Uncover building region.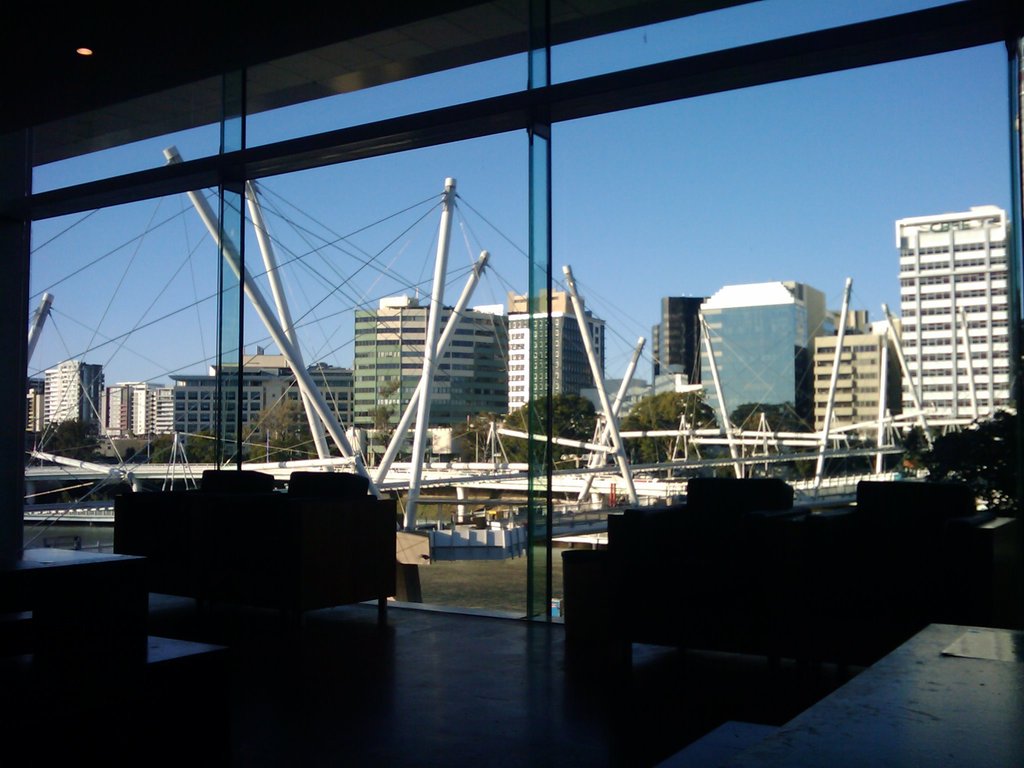
Uncovered: x1=897, y1=199, x2=1023, y2=458.
